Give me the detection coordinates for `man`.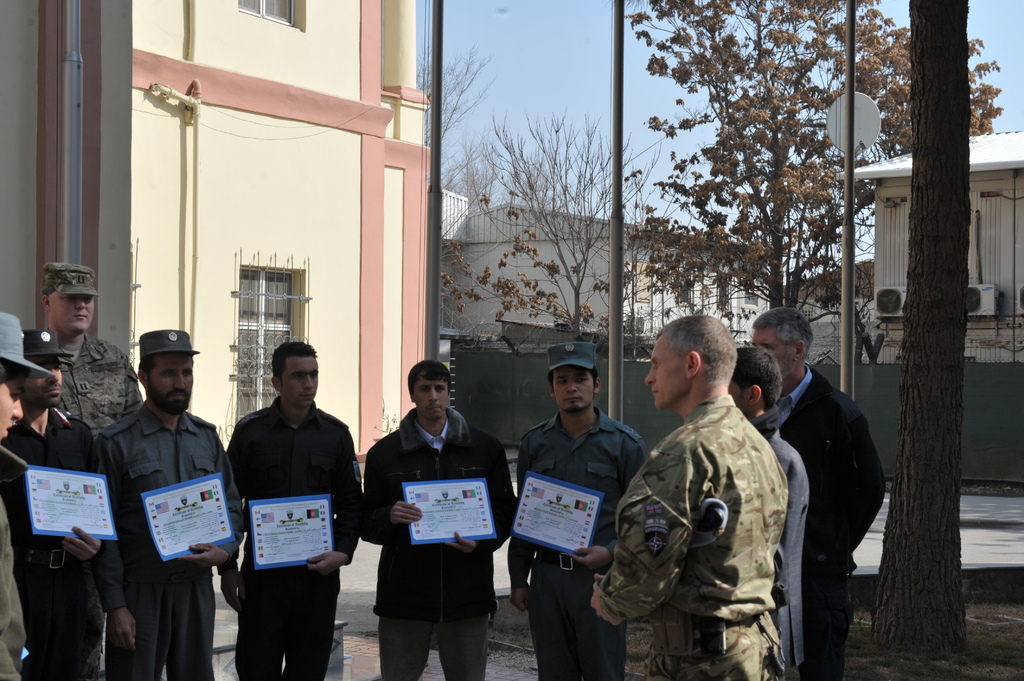
<box>364,362,511,680</box>.
